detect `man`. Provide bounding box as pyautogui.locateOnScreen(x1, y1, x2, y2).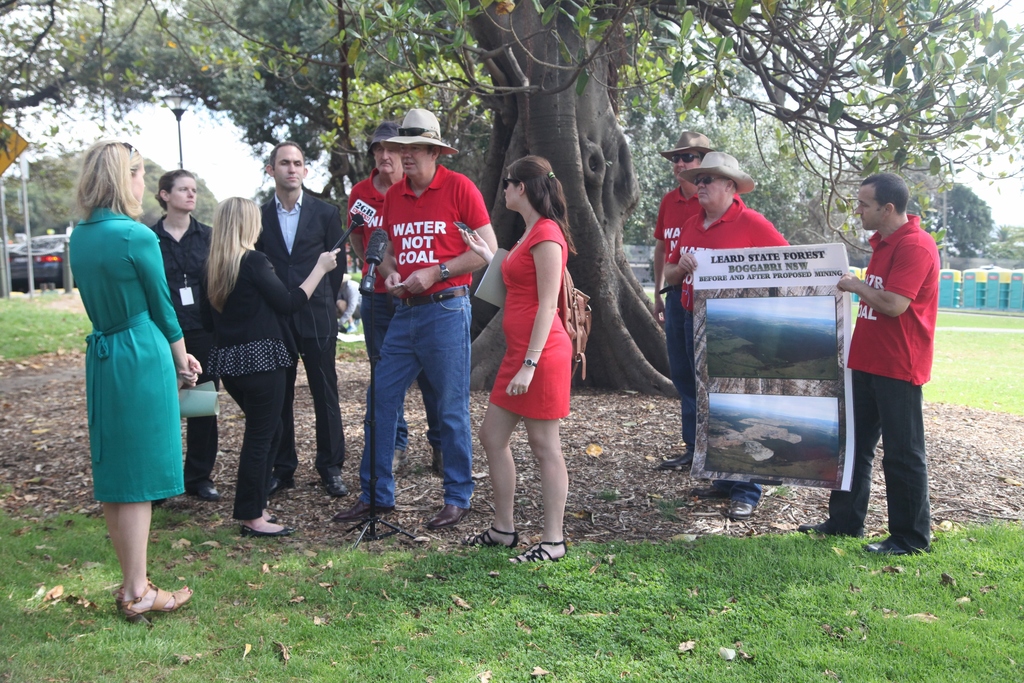
pyautogui.locateOnScreen(668, 152, 796, 522).
